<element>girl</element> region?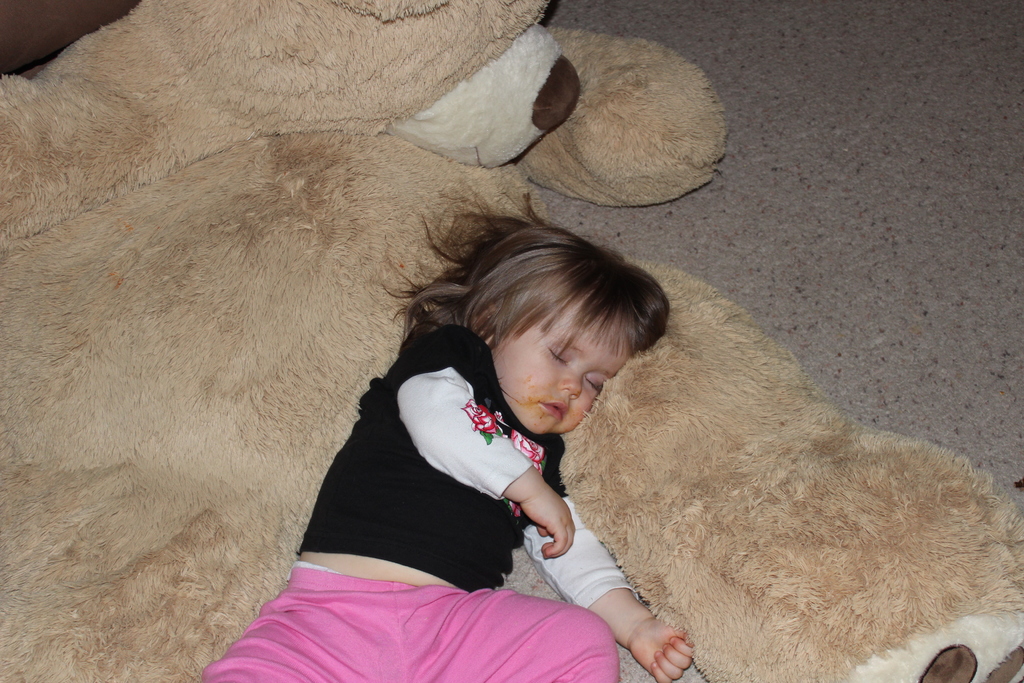
x1=203 y1=190 x2=694 y2=682
